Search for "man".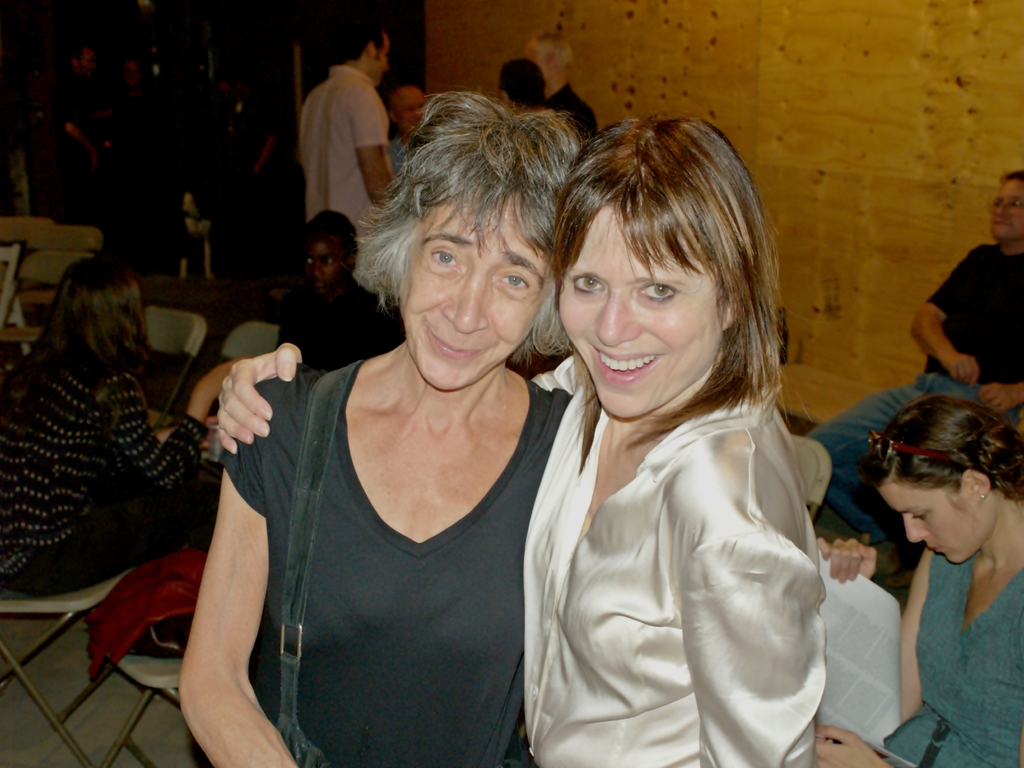
Found at {"x1": 280, "y1": 210, "x2": 407, "y2": 375}.
